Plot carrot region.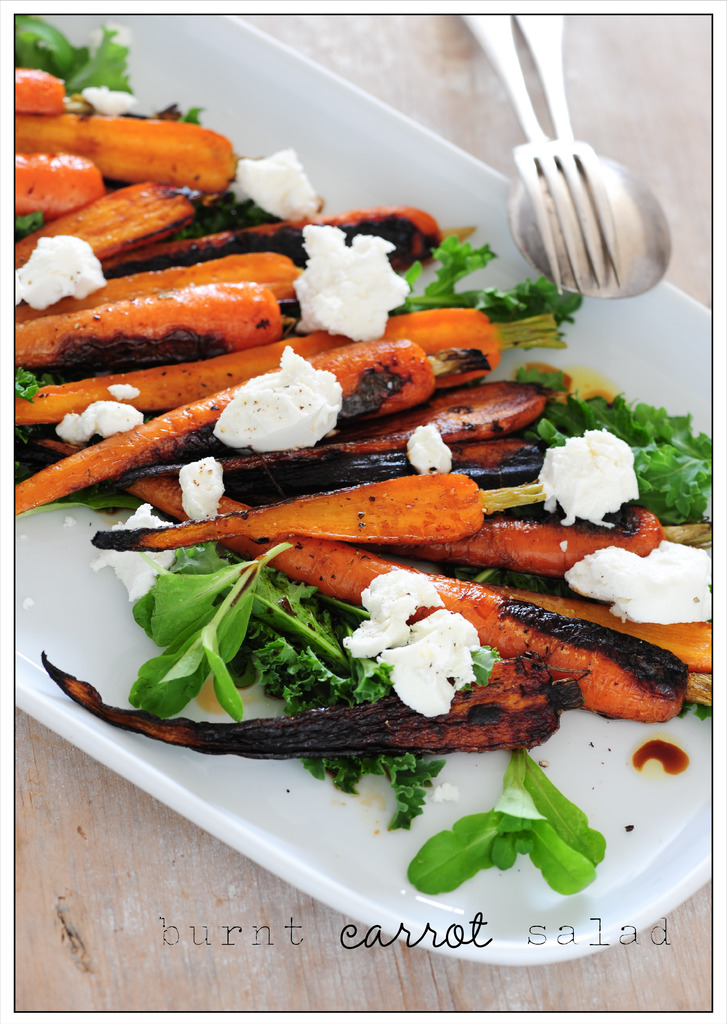
Plotted at [31, 89, 236, 199].
